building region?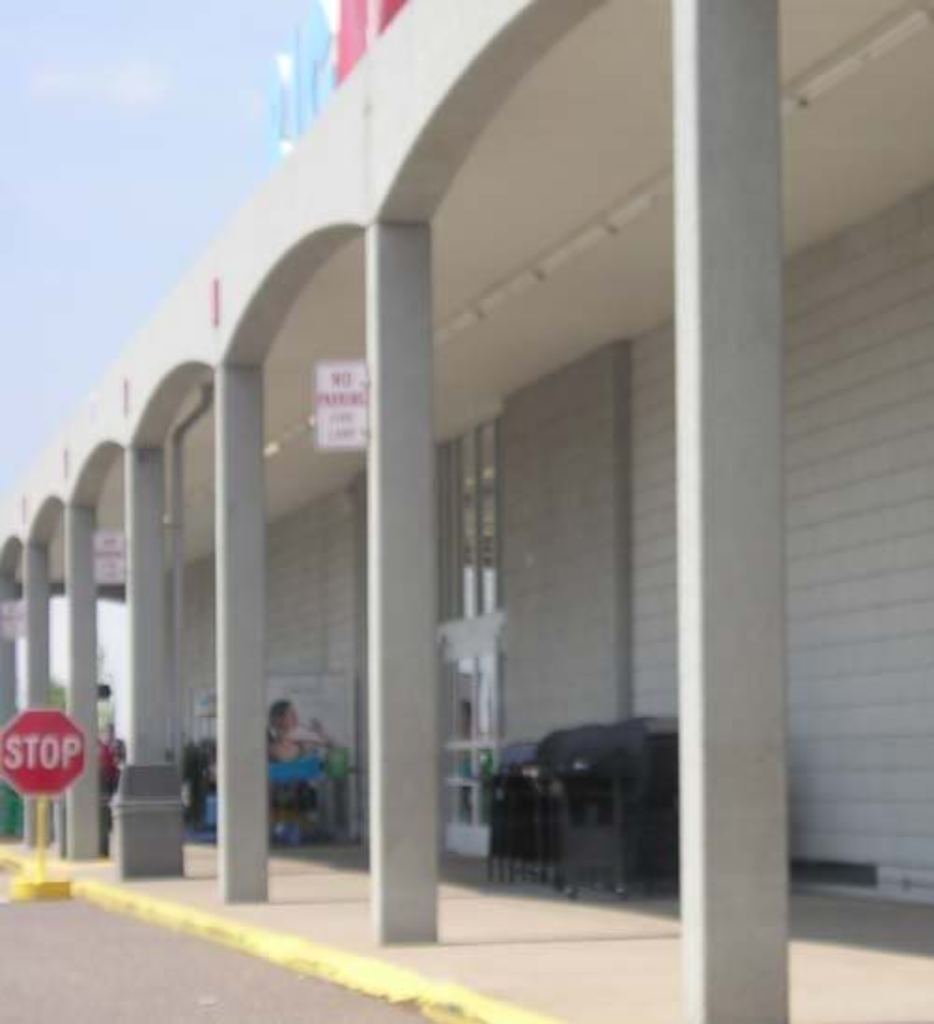
{"x1": 0, "y1": 0, "x2": 932, "y2": 1022}
